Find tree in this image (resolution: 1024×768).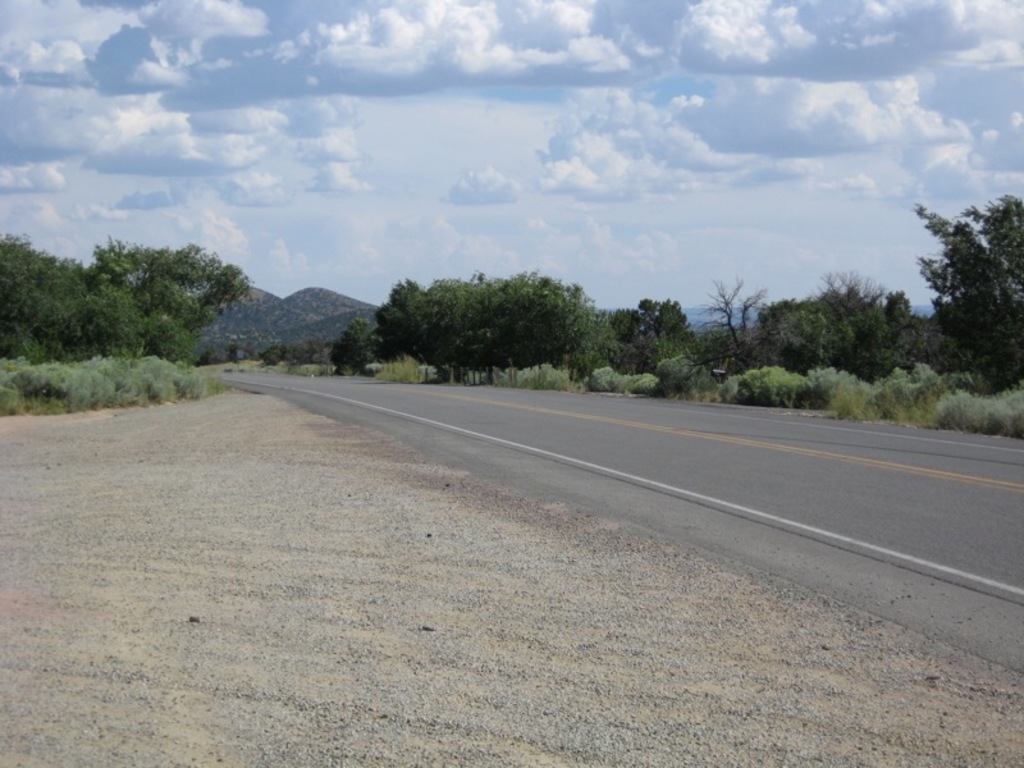
region(636, 294, 704, 371).
